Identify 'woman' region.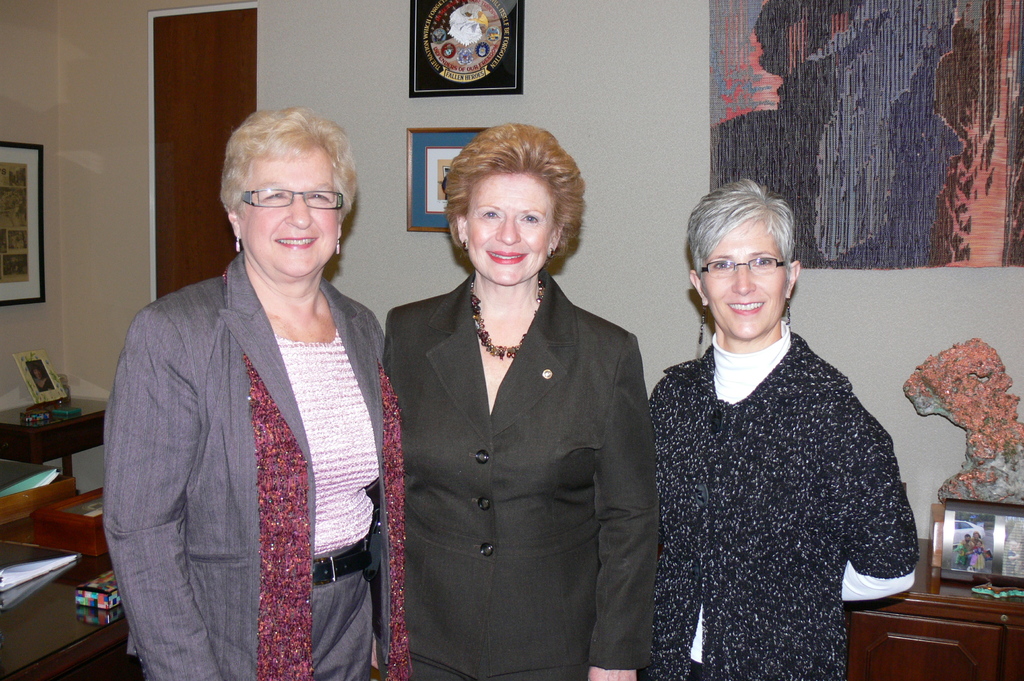
Region: box(384, 124, 662, 680).
